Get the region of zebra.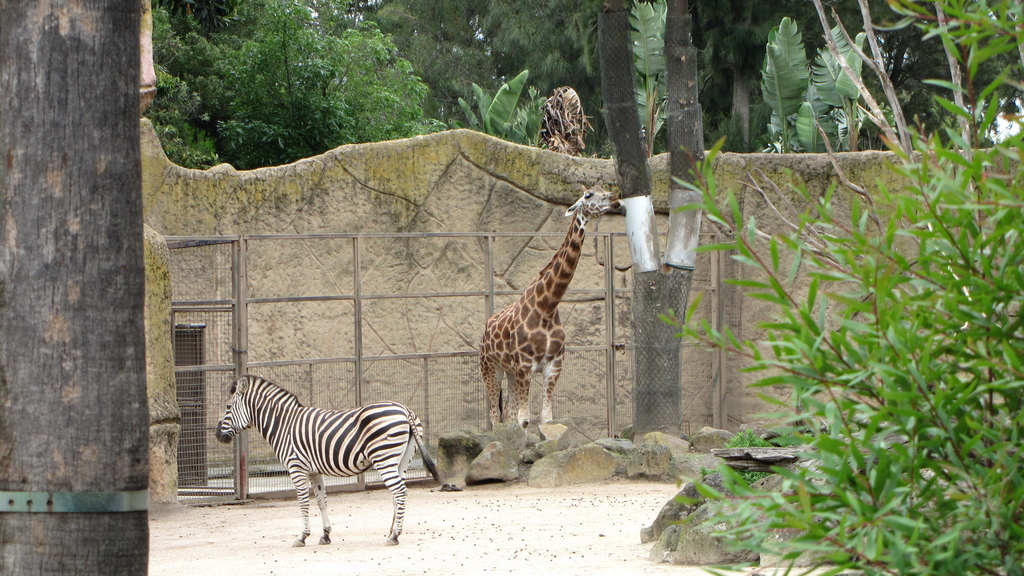
(x1=212, y1=374, x2=443, y2=545).
